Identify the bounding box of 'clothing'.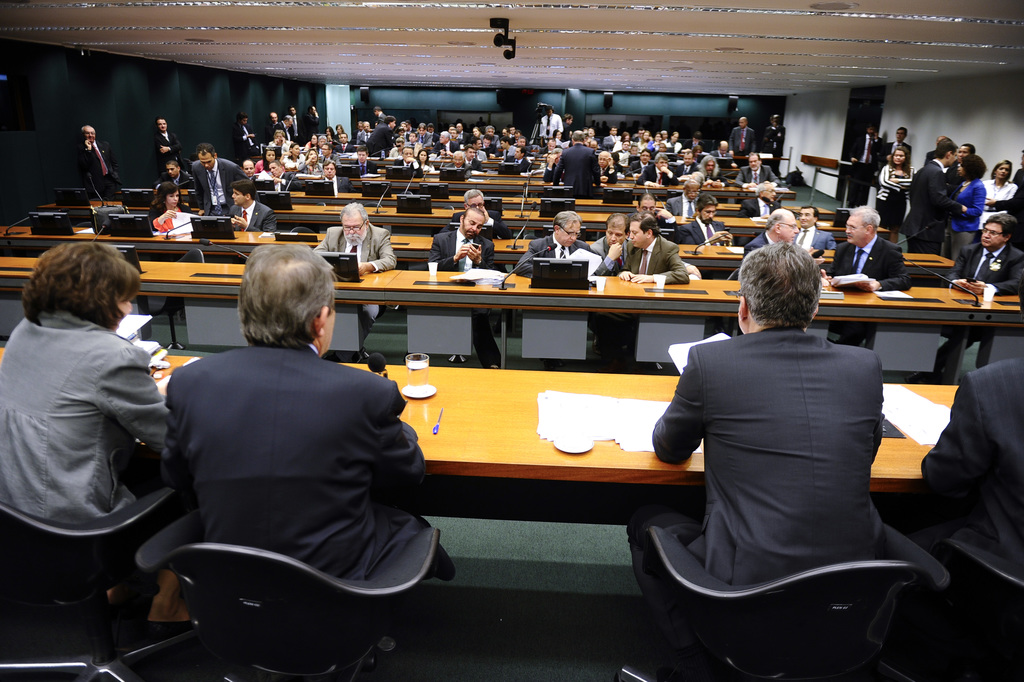
(left=143, top=204, right=196, bottom=233).
